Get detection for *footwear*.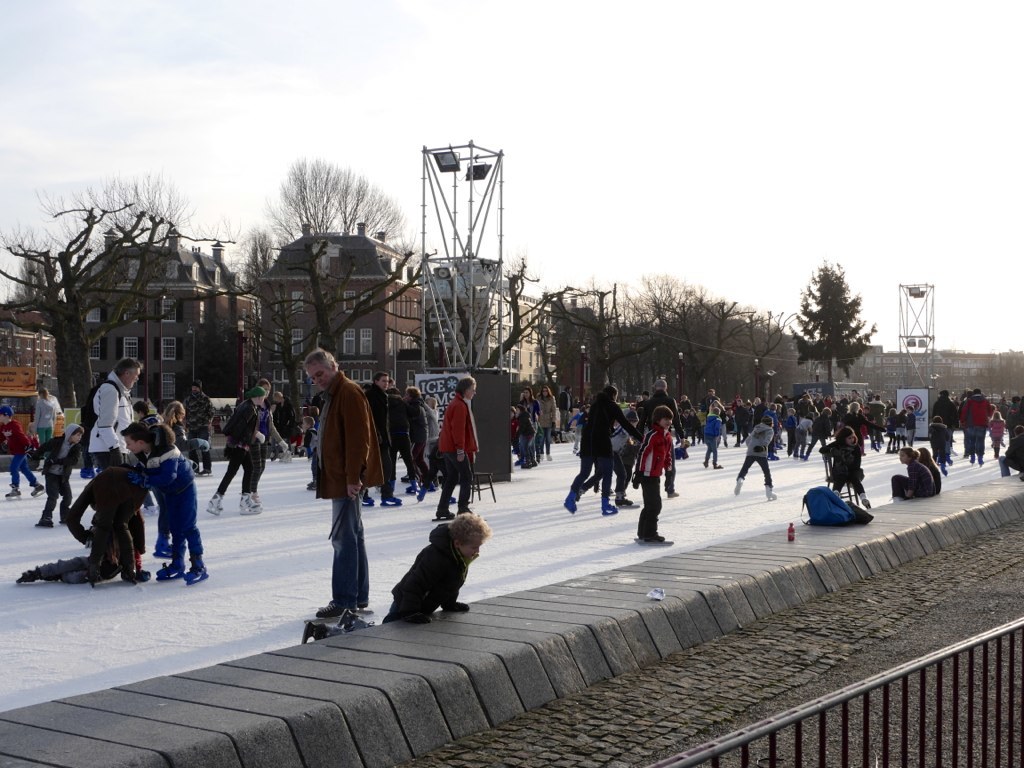
Detection: (439,510,457,516).
